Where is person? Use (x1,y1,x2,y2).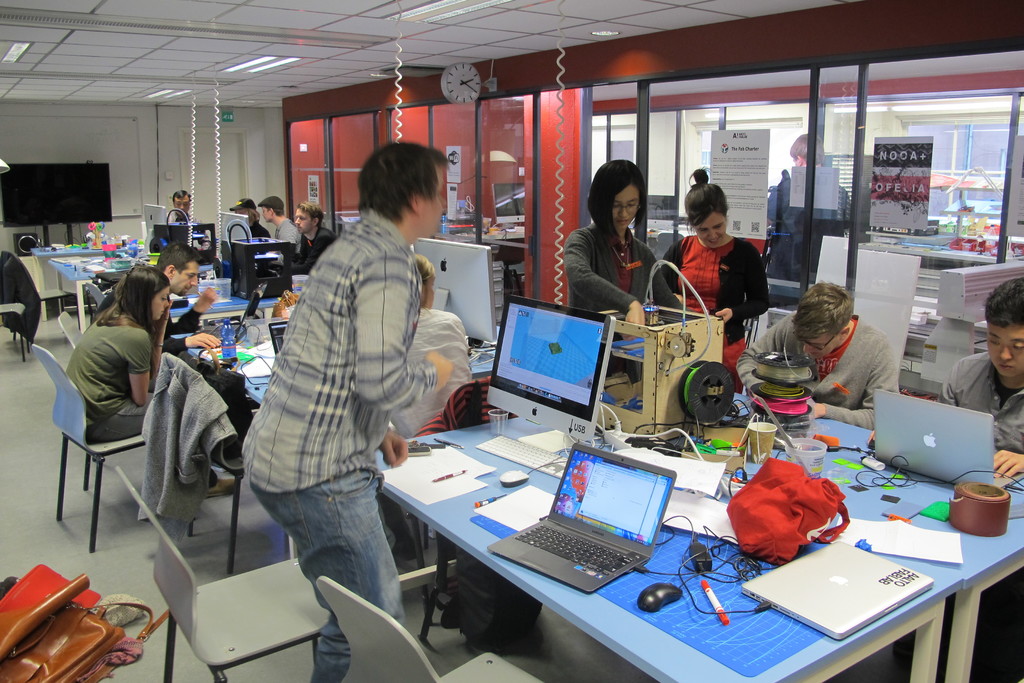
(164,247,219,353).
